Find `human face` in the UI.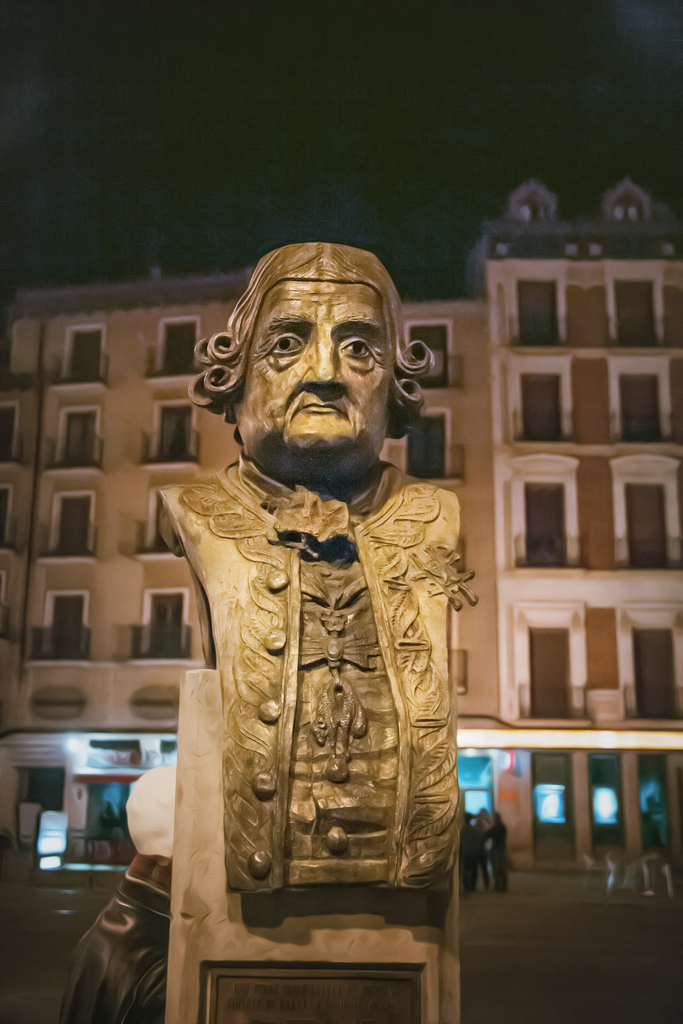
UI element at 245:282:392:454.
